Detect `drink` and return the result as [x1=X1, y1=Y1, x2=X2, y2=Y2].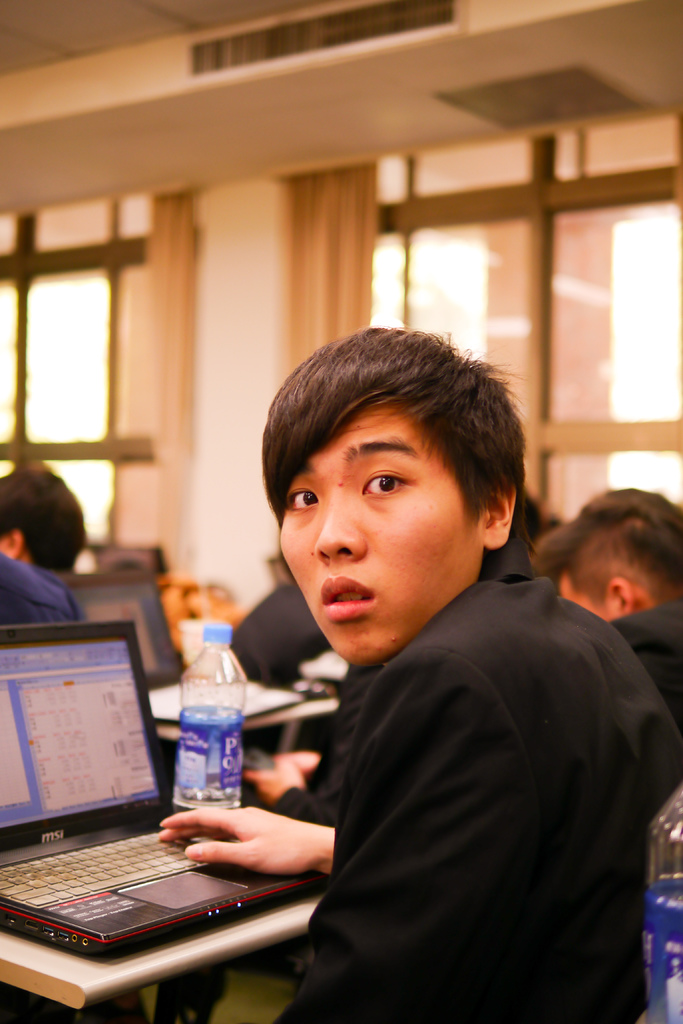
[x1=174, y1=799, x2=237, y2=840].
